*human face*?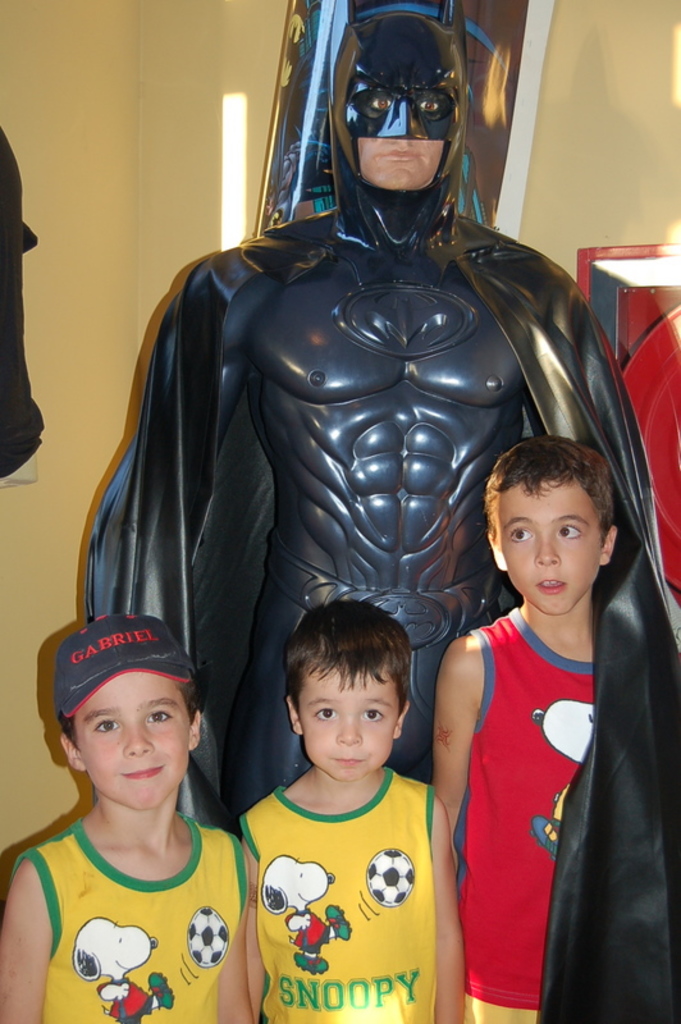
box=[492, 468, 602, 616]
